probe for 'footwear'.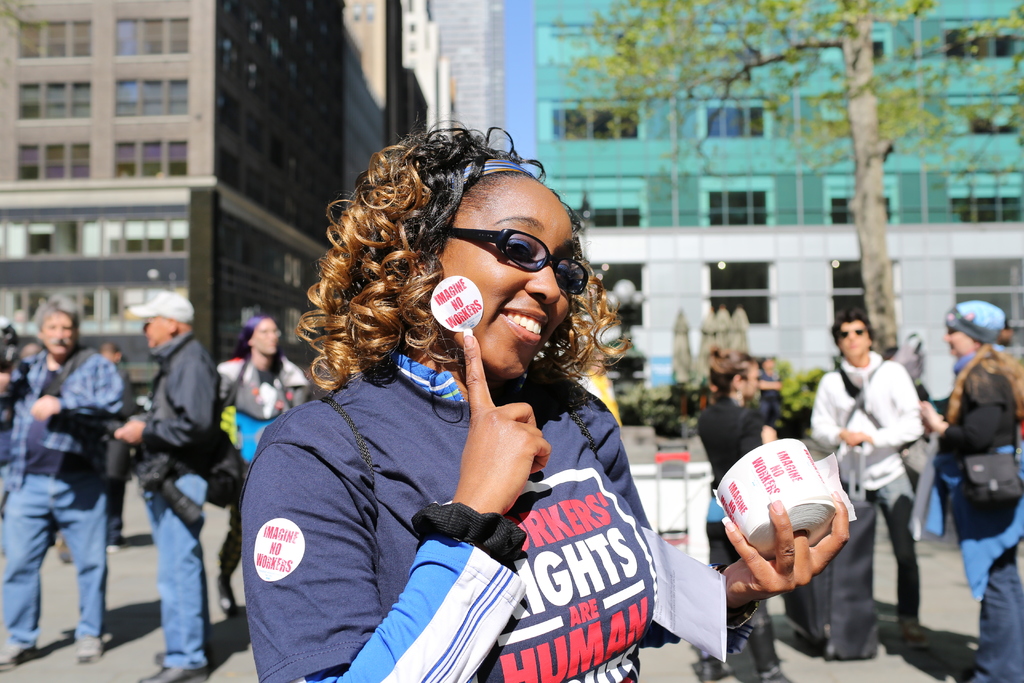
Probe result: (x1=79, y1=630, x2=108, y2=666).
